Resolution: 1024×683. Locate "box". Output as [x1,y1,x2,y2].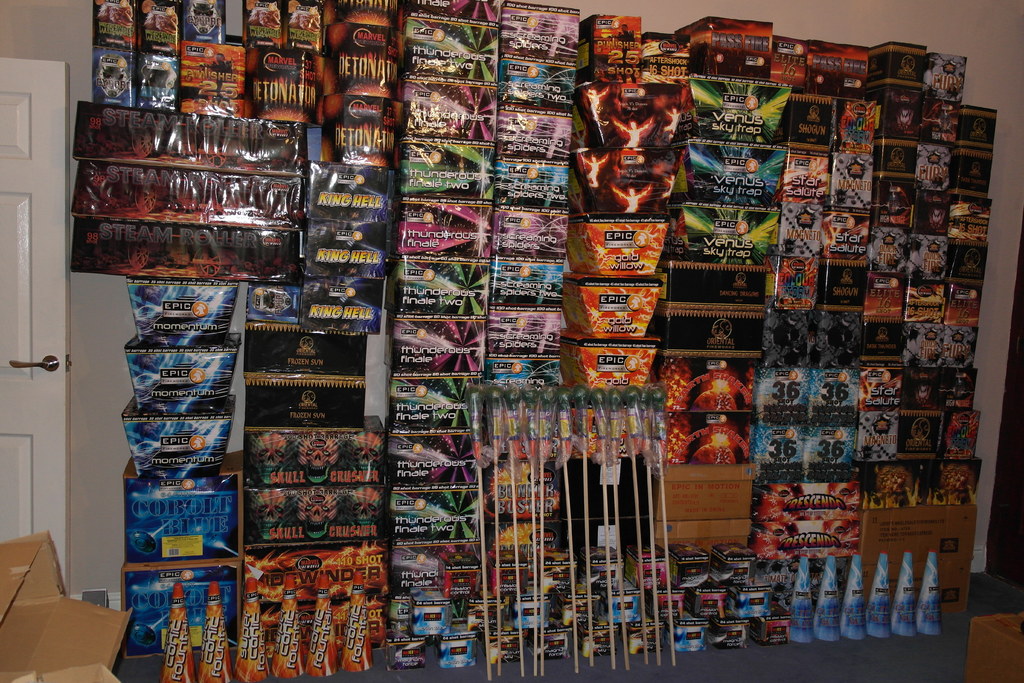
[859,508,980,616].
